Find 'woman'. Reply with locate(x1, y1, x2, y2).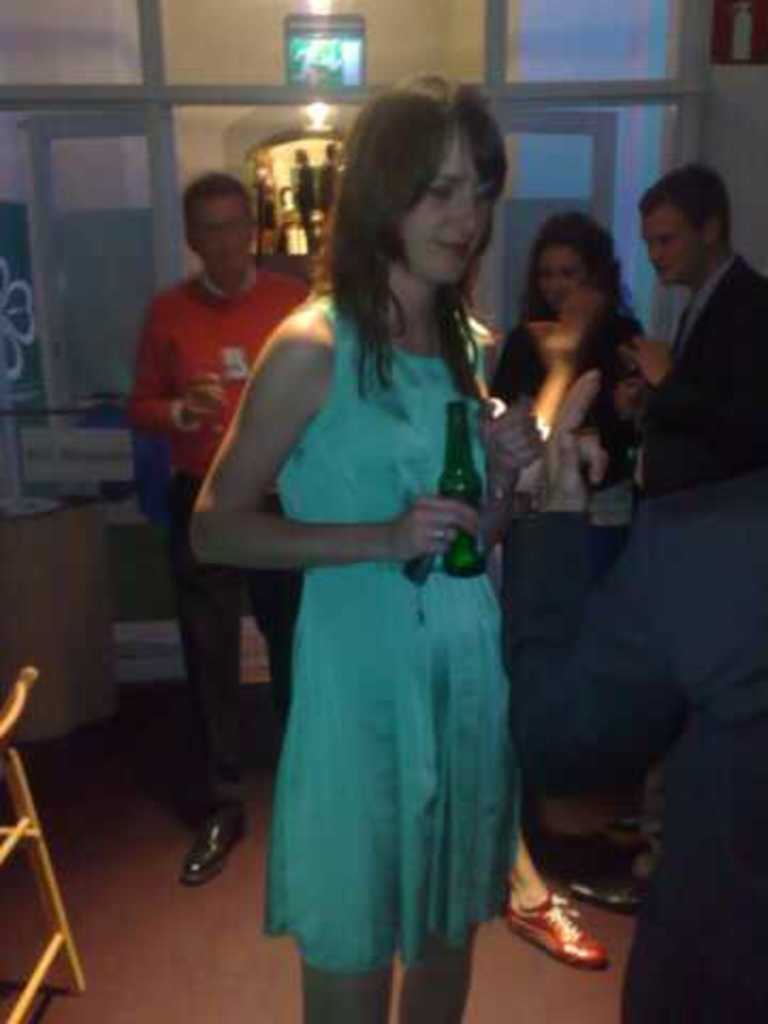
locate(486, 213, 668, 836).
